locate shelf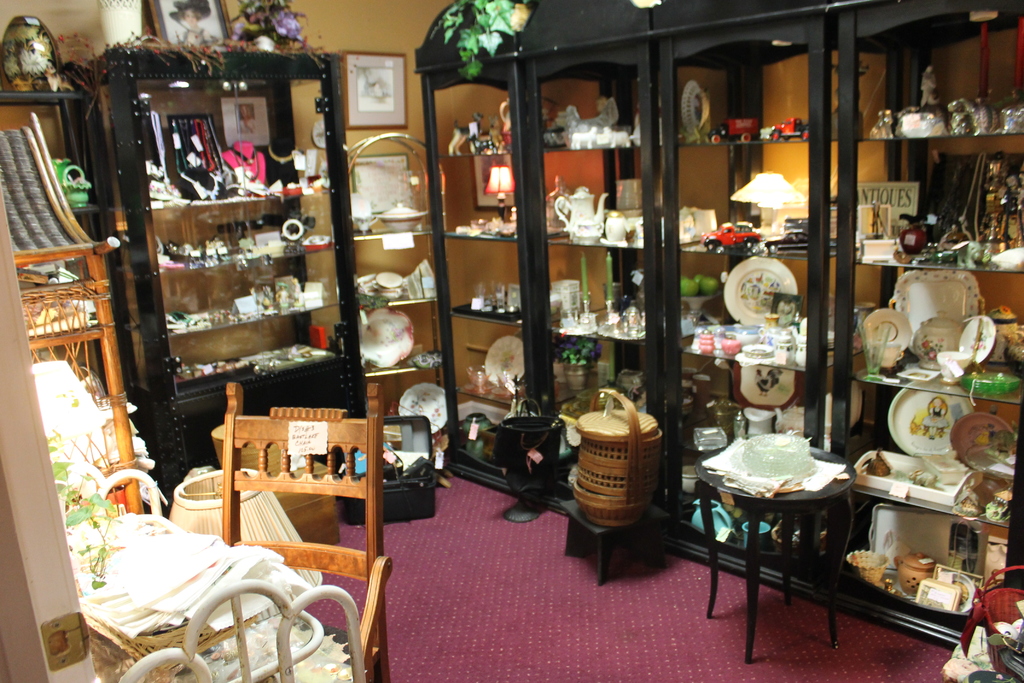
(x1=112, y1=263, x2=365, y2=355)
